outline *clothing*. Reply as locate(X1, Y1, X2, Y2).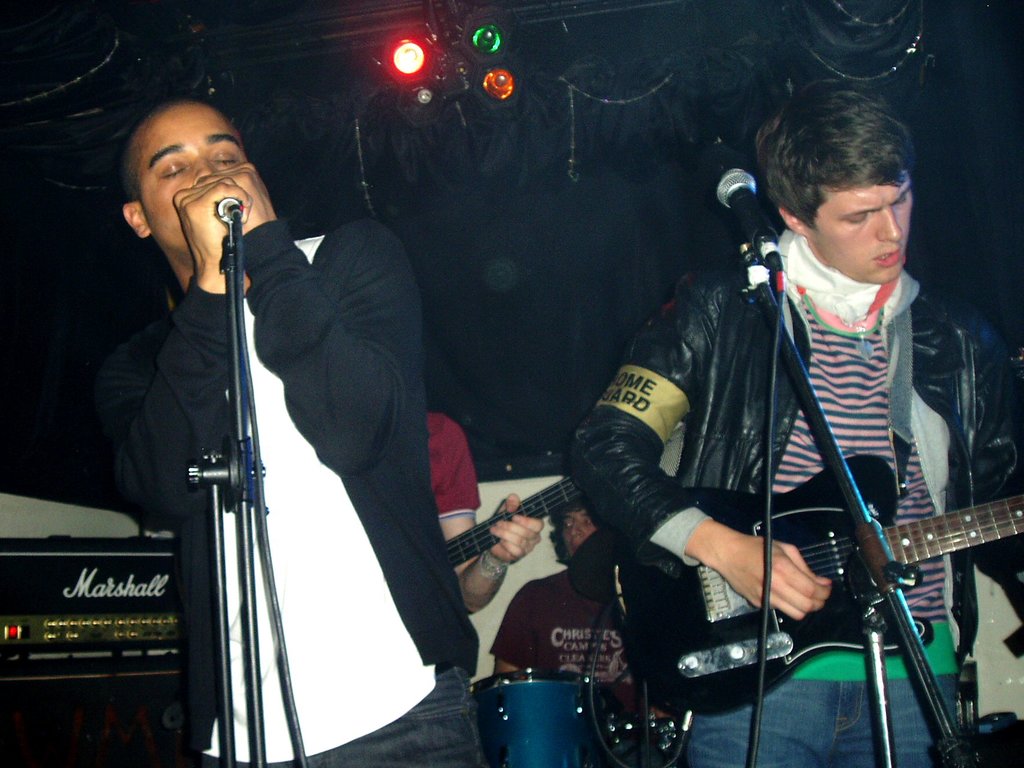
locate(424, 412, 478, 520).
